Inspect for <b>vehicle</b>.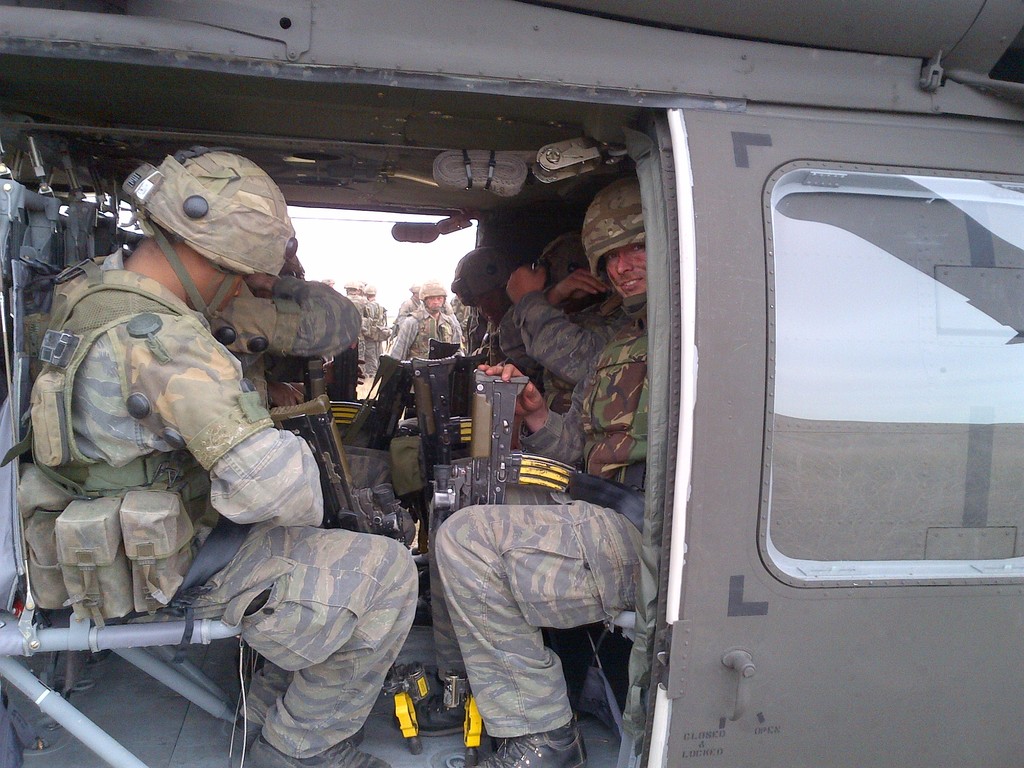
Inspection: x1=0, y1=0, x2=1023, y2=767.
